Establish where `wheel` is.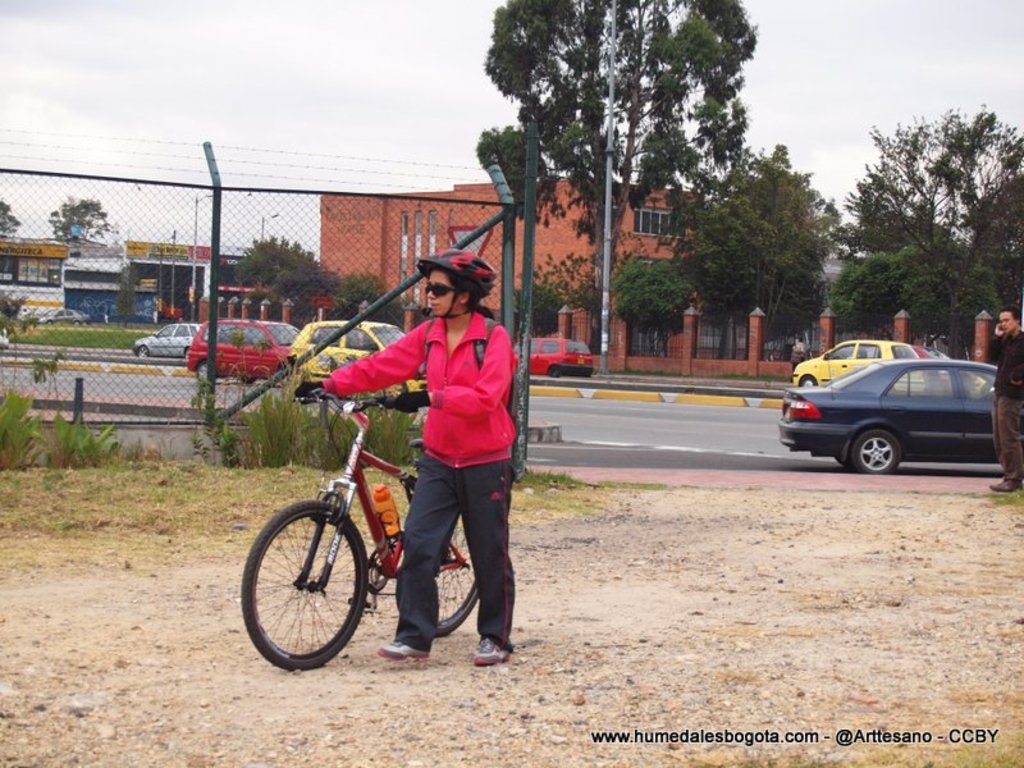
Established at l=244, t=378, r=255, b=387.
